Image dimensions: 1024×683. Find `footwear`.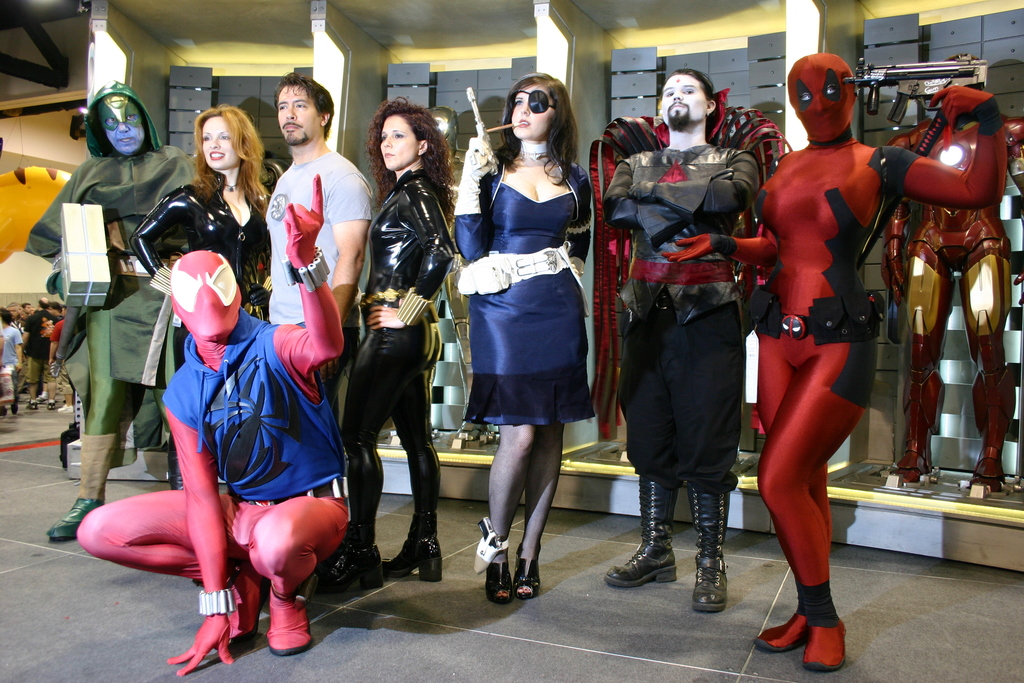
rect(508, 542, 547, 600).
